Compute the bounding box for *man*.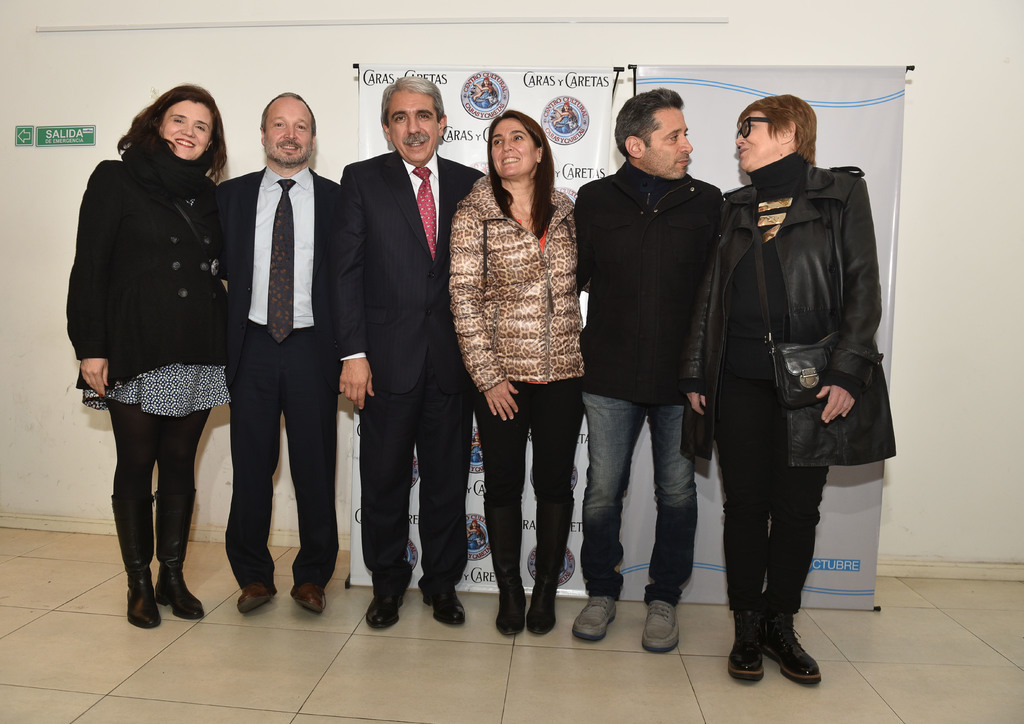
(left=678, top=87, right=891, bottom=689).
